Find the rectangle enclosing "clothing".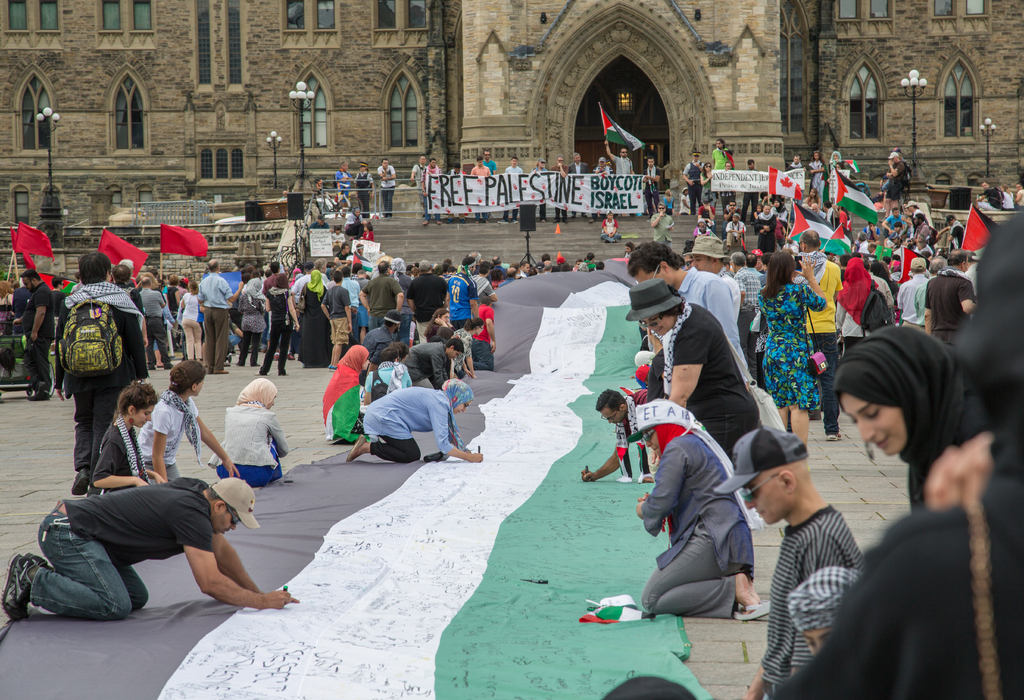
659/299/765/456.
